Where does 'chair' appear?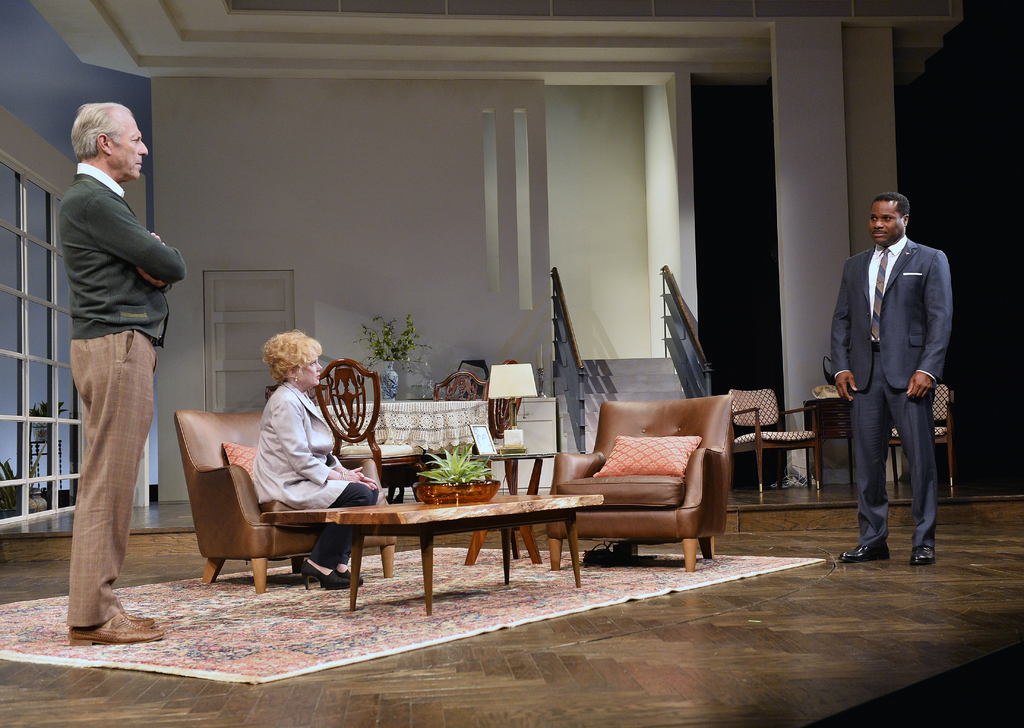
Appears at bbox=(886, 382, 959, 495).
